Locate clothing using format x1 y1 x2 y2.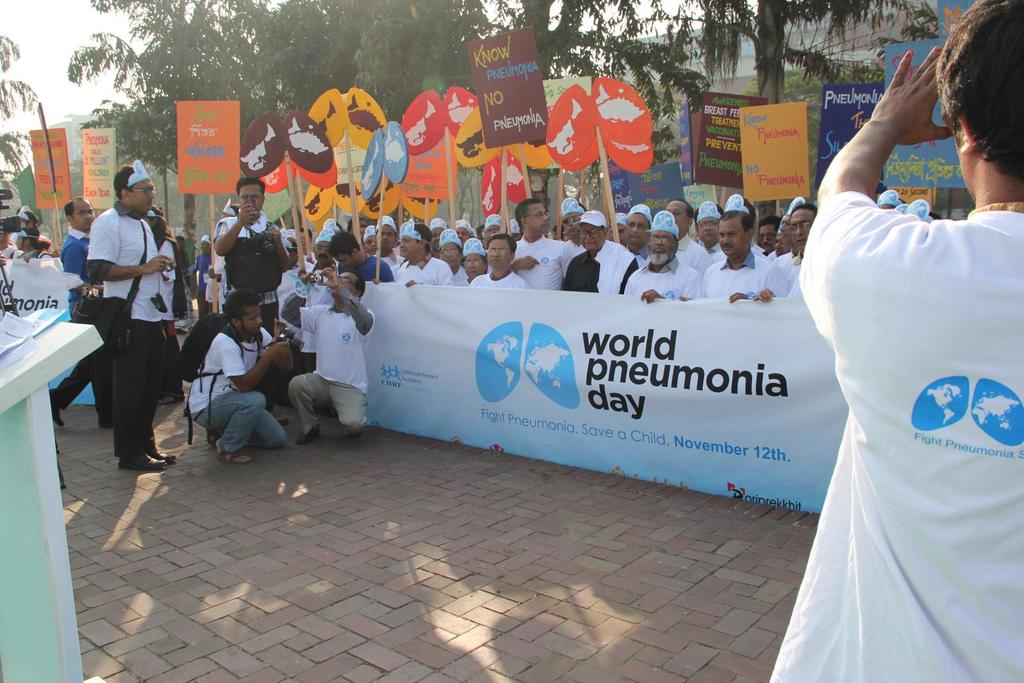
193 236 212 319.
